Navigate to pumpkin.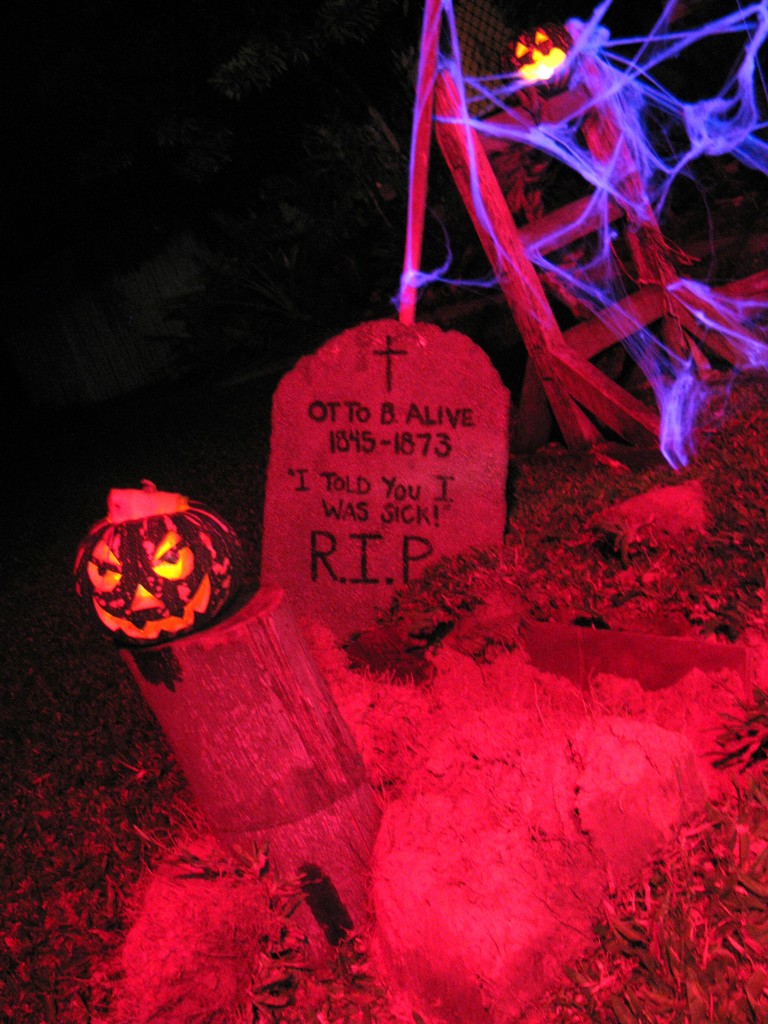
Navigation target: 67 467 240 645.
